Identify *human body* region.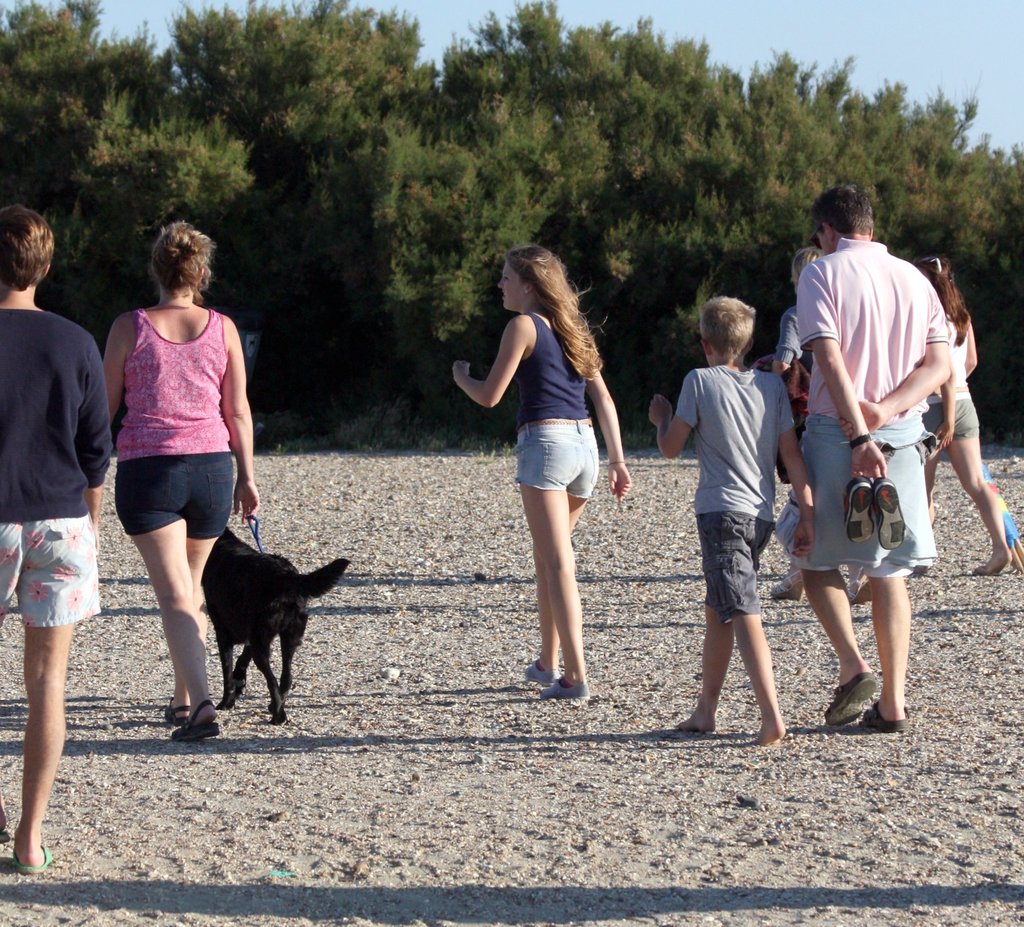
Region: x1=0 y1=208 x2=125 y2=876.
